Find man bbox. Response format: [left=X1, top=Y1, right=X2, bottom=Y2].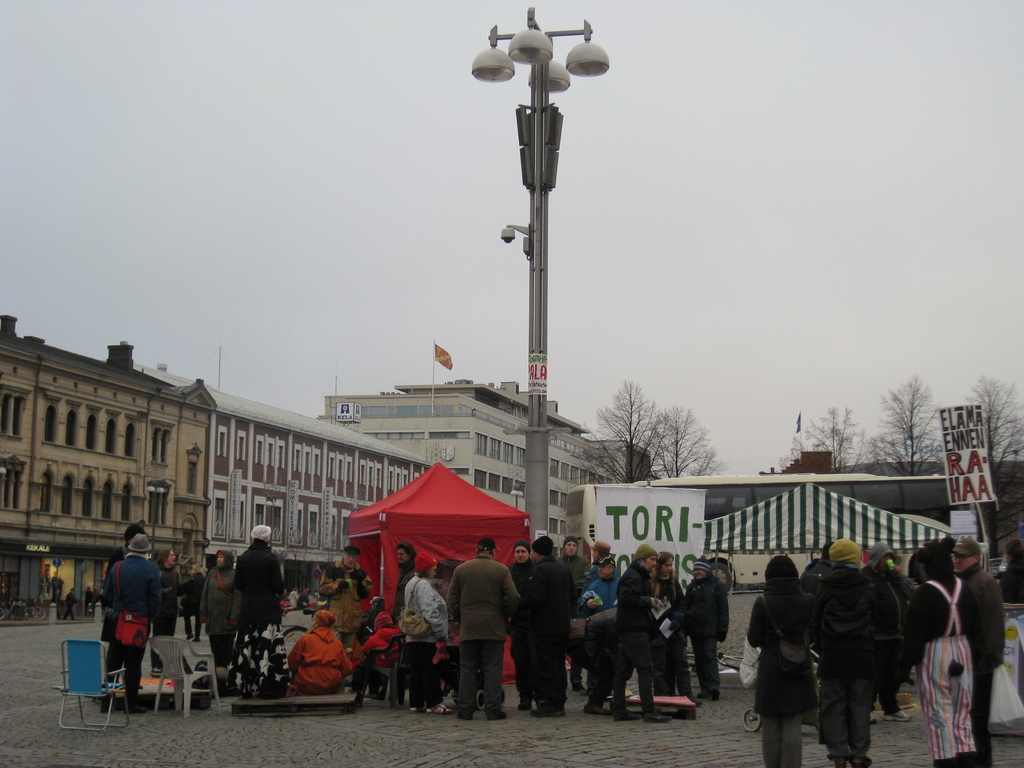
[left=943, top=527, right=1016, bottom=767].
